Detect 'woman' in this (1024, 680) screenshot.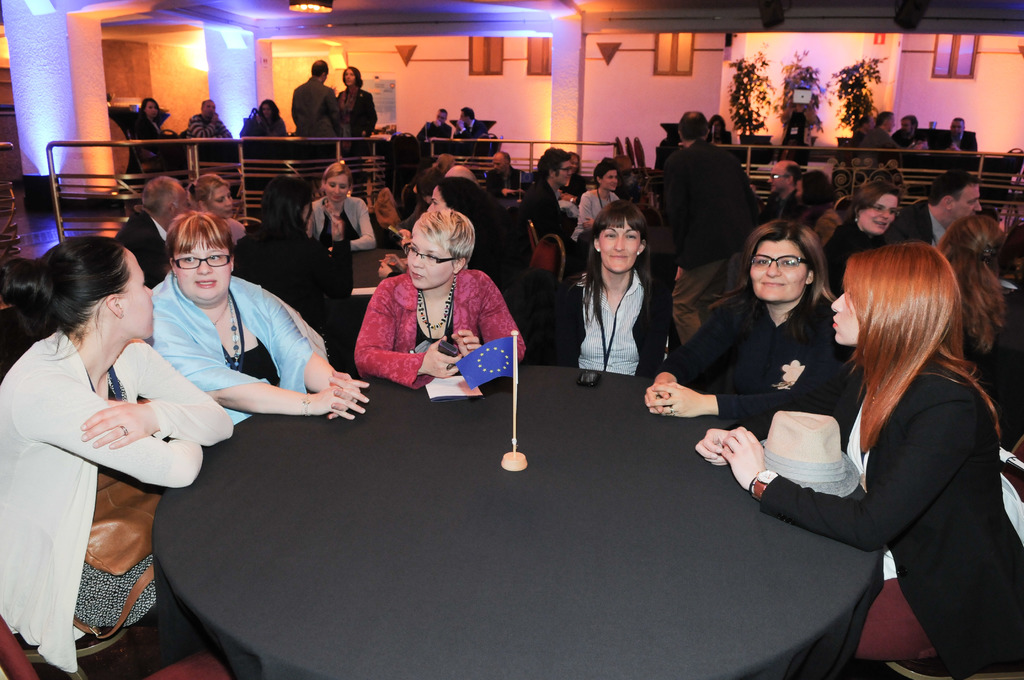
Detection: x1=353, y1=206, x2=524, y2=388.
